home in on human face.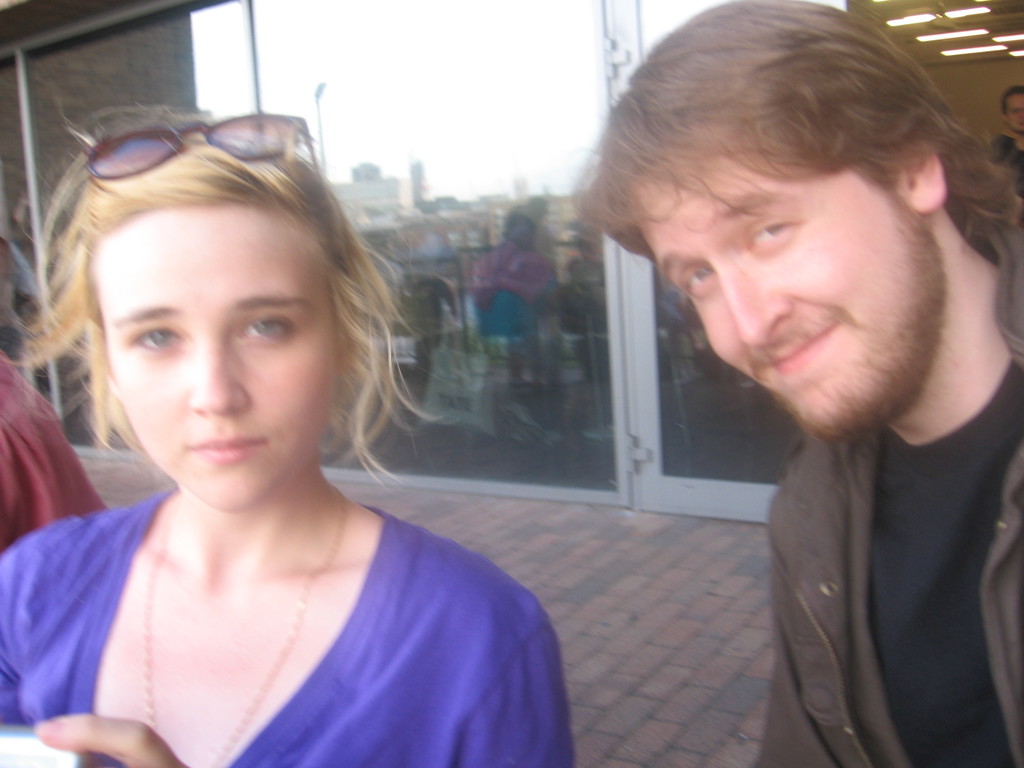
Homed in at x1=627 y1=119 x2=940 y2=447.
